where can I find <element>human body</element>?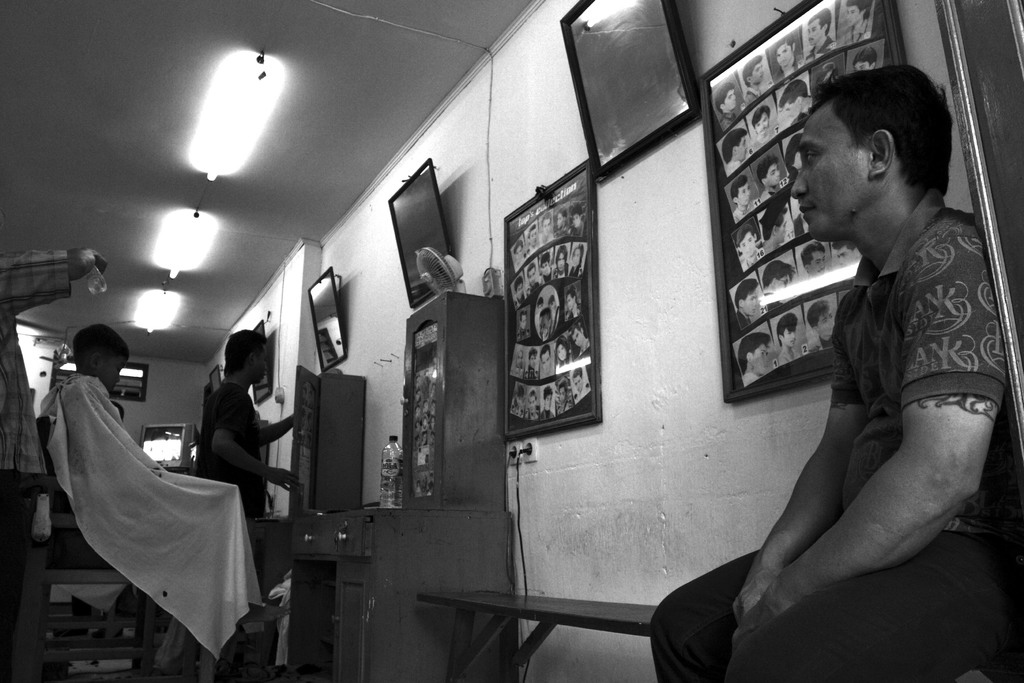
You can find it at {"left": 735, "top": 279, "right": 756, "bottom": 331}.
